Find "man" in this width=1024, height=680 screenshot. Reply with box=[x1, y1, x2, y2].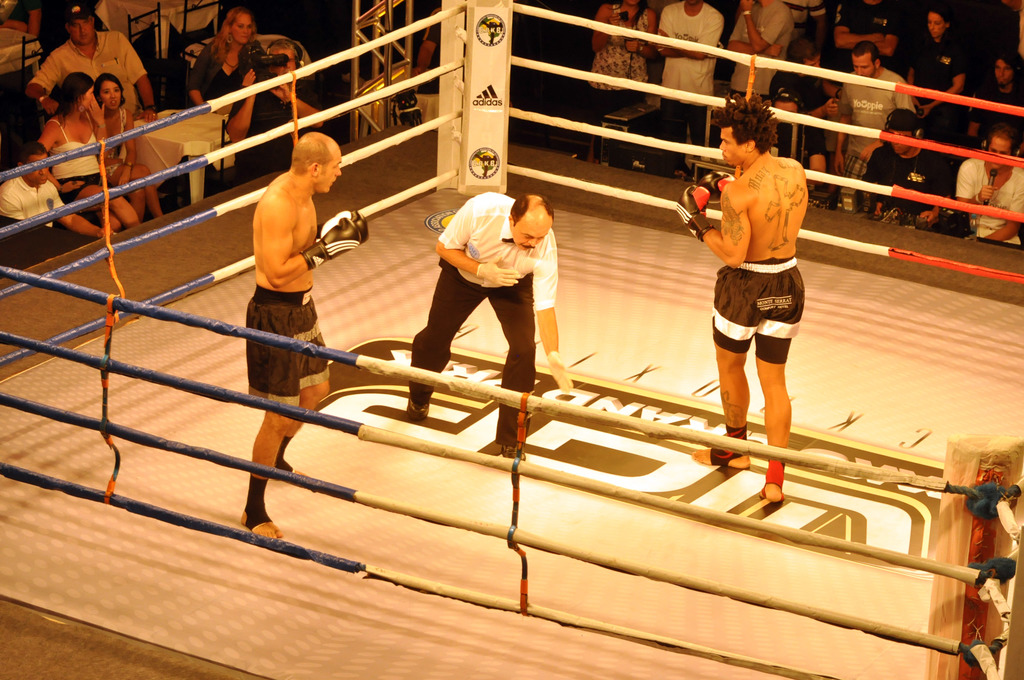
box=[404, 193, 571, 460].
